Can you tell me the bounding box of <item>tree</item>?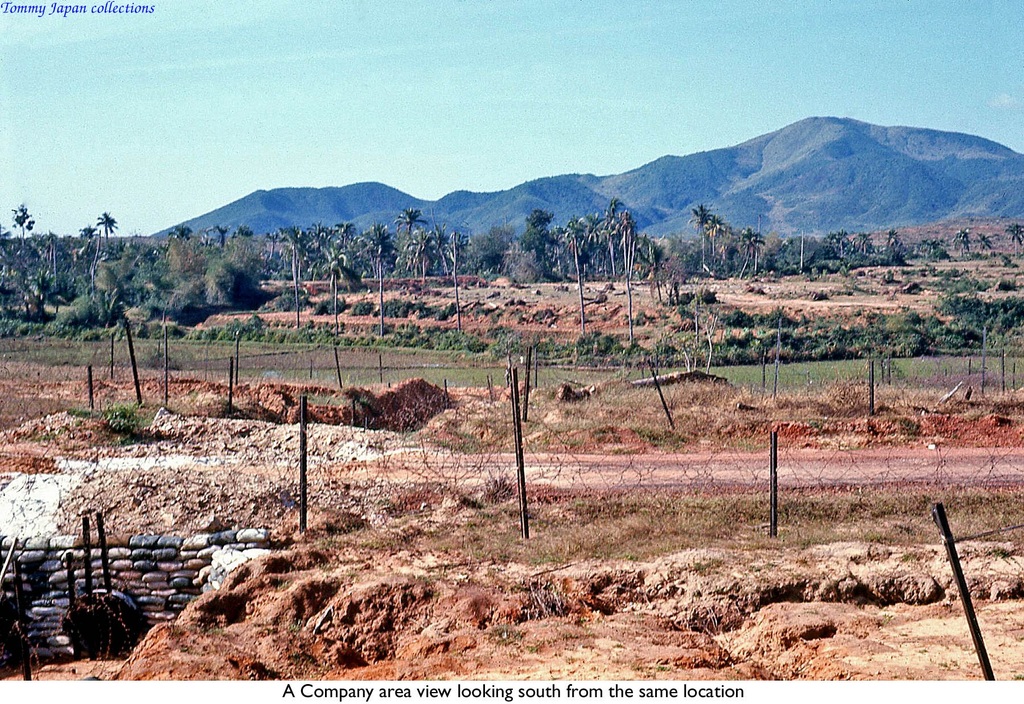
box(551, 213, 586, 326).
